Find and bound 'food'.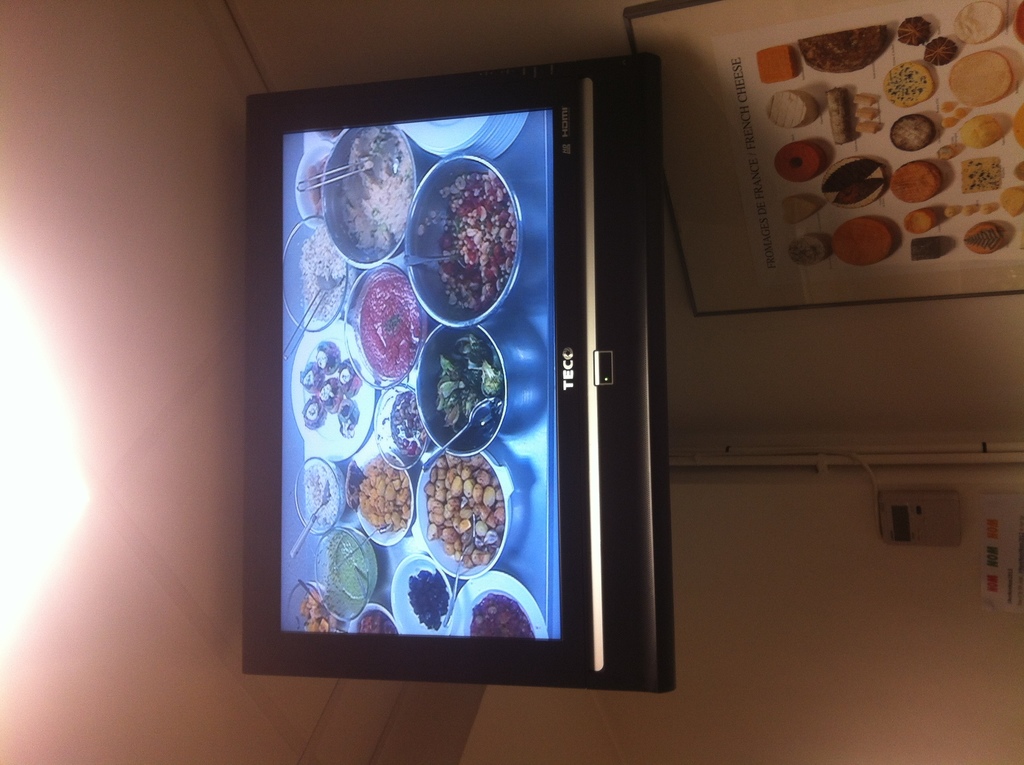
Bound: (left=1000, top=188, right=1021, bottom=219).
